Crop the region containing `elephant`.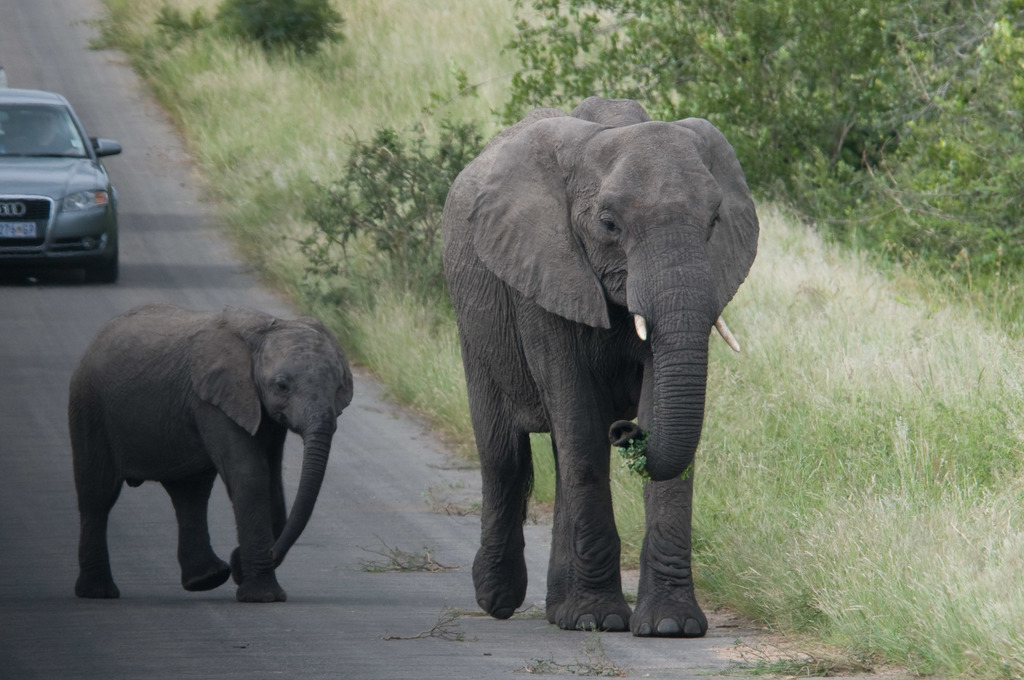
Crop region: <bbox>439, 100, 768, 630</bbox>.
